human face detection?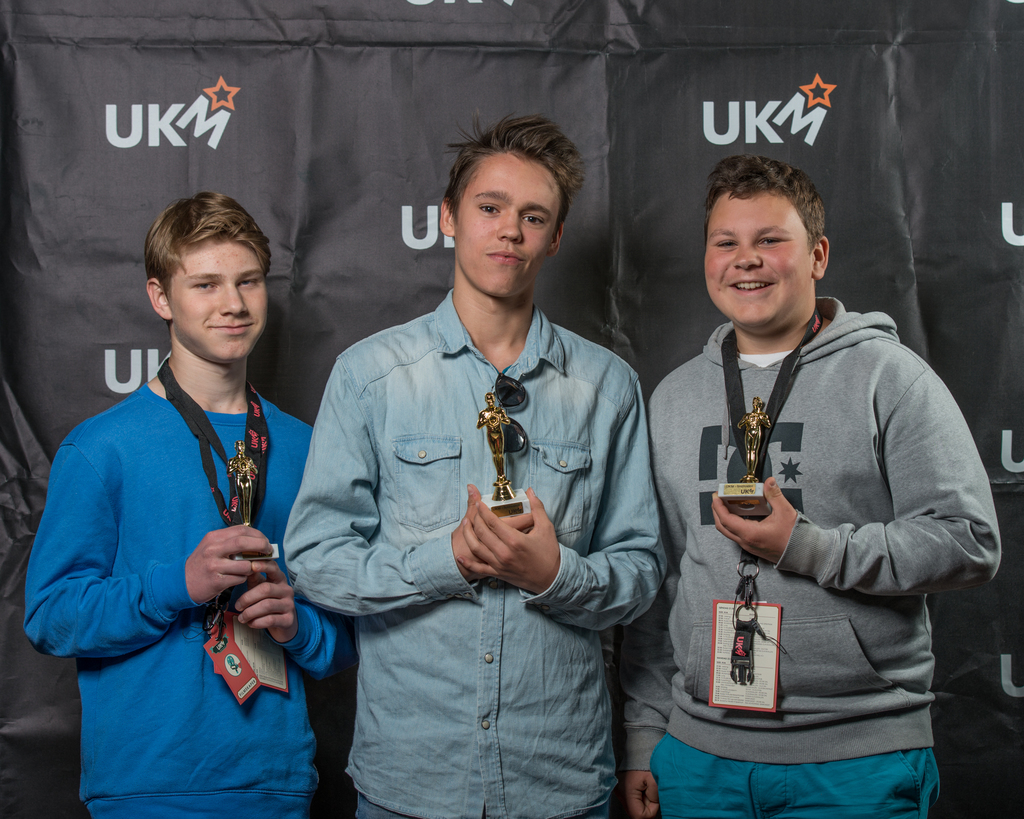
x1=453 y1=152 x2=561 y2=298
